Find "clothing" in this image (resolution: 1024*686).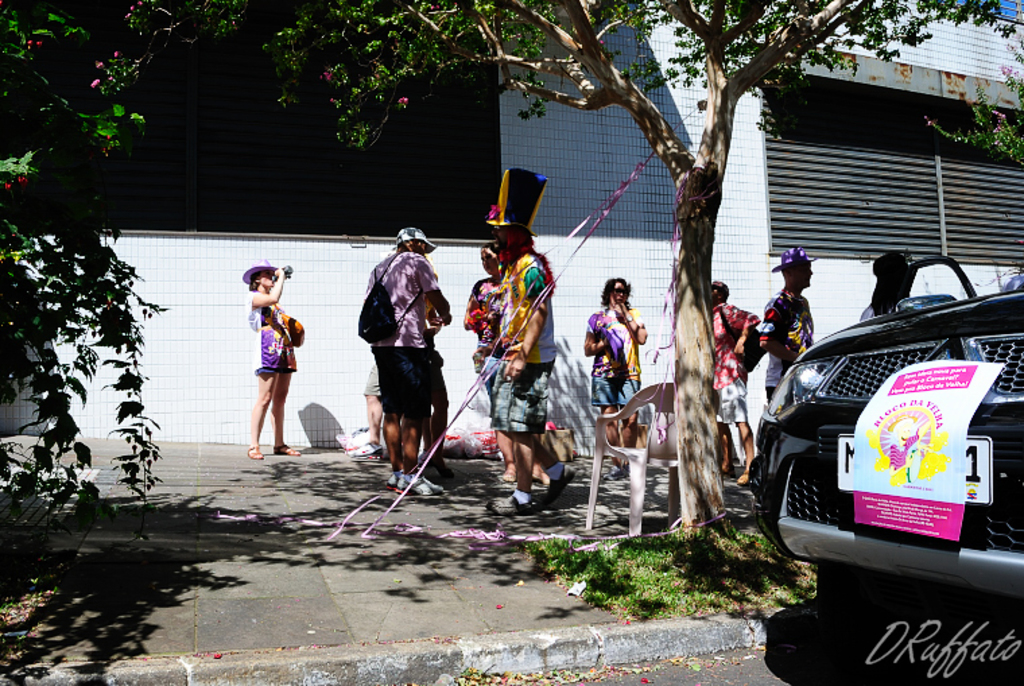
<region>377, 248, 434, 340</region>.
